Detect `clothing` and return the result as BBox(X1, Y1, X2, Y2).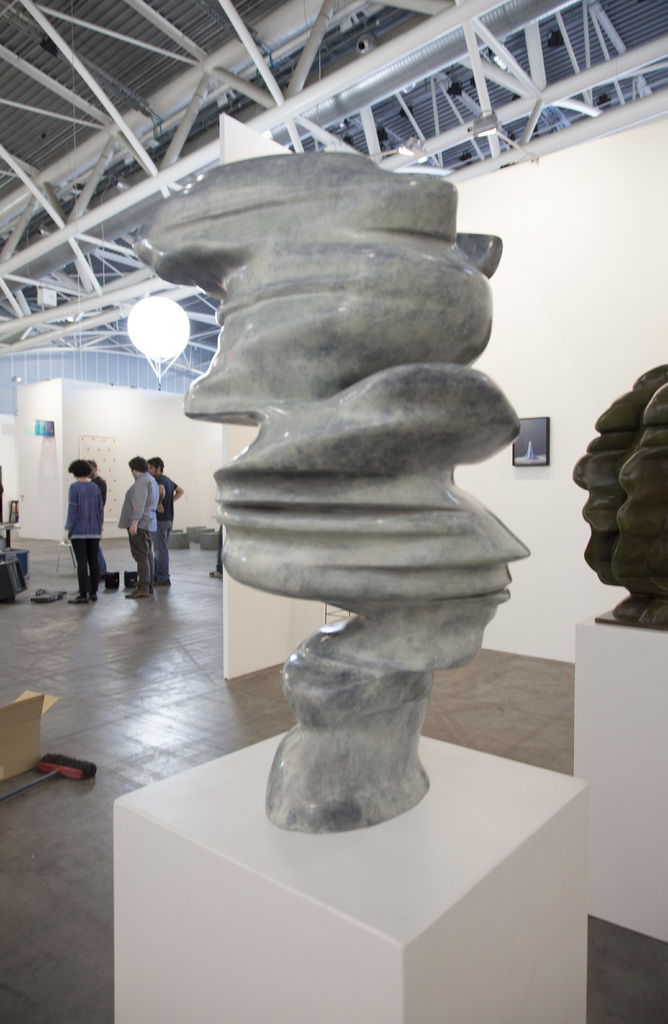
BBox(118, 470, 160, 589).
